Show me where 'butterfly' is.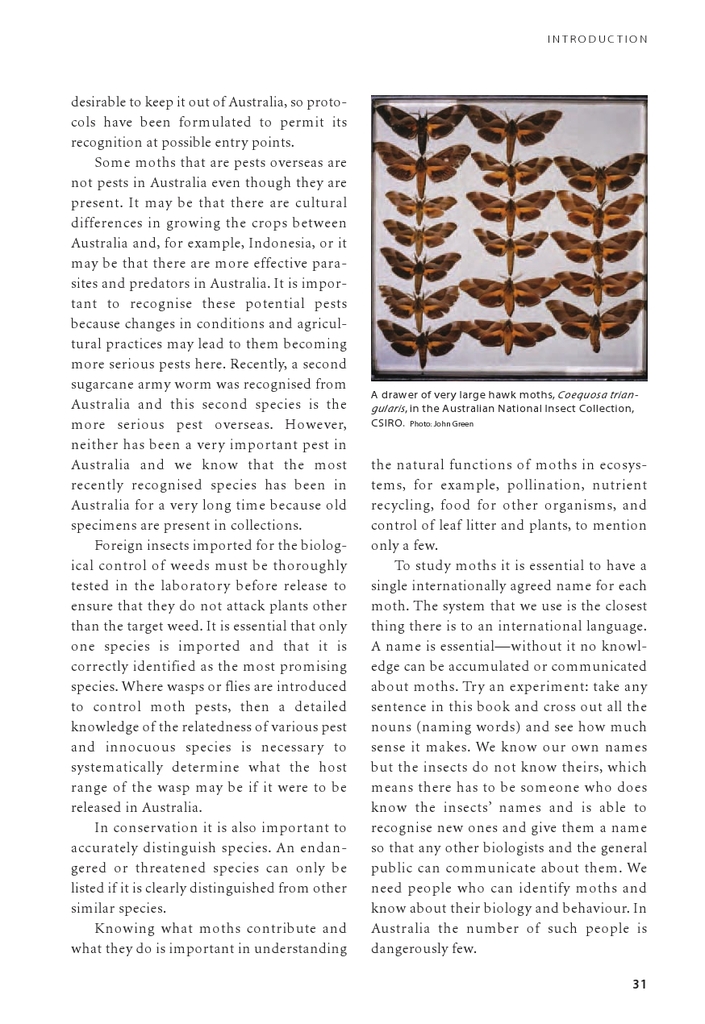
'butterfly' is at 464, 278, 559, 317.
